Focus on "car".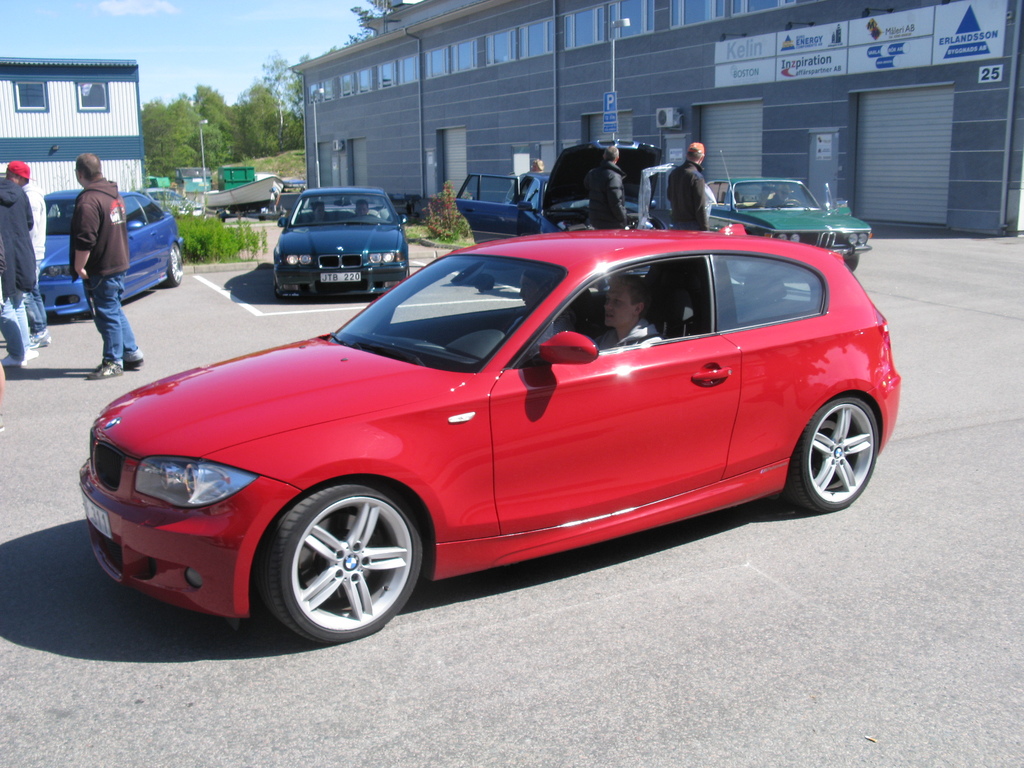
Focused at (x1=264, y1=181, x2=412, y2=296).
